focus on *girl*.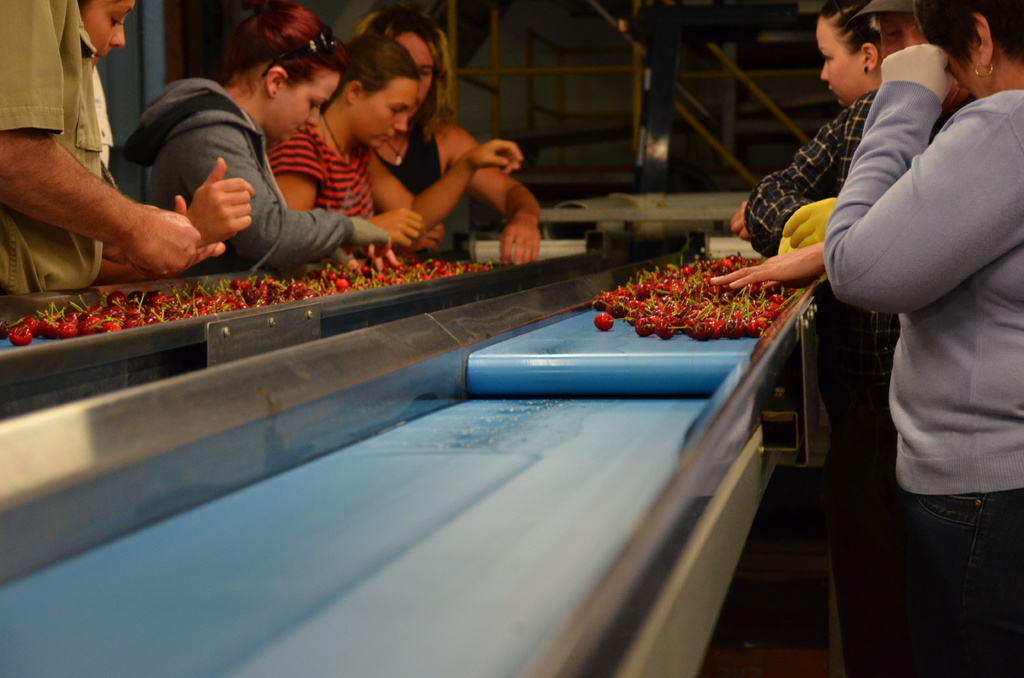
Focused at <bbox>820, 0, 885, 104</bbox>.
